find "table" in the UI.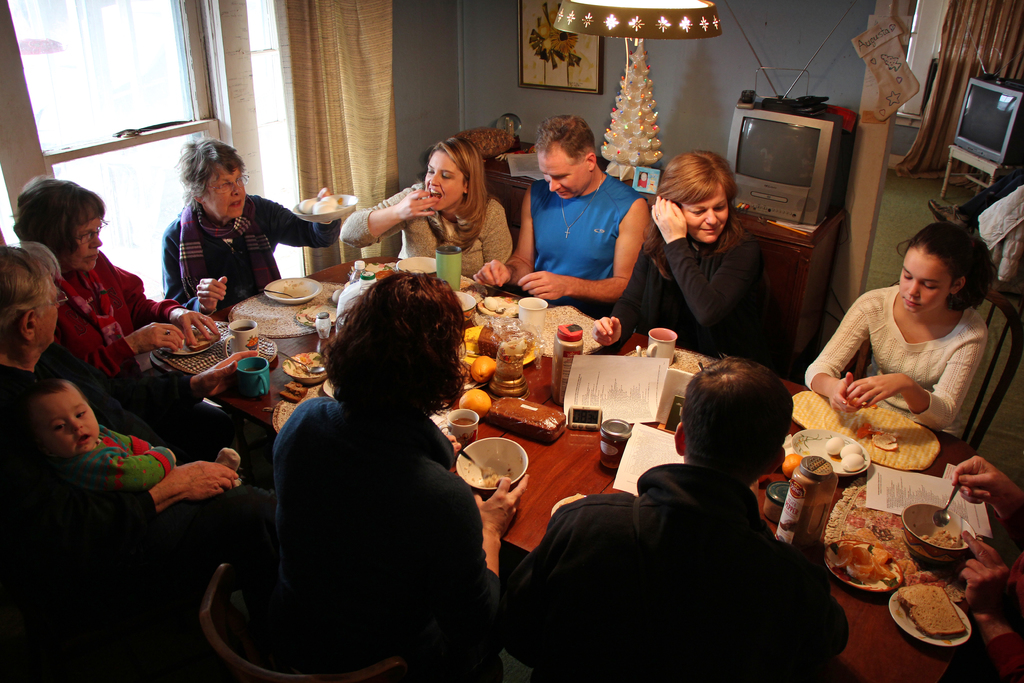
UI element at rect(211, 333, 1023, 658).
